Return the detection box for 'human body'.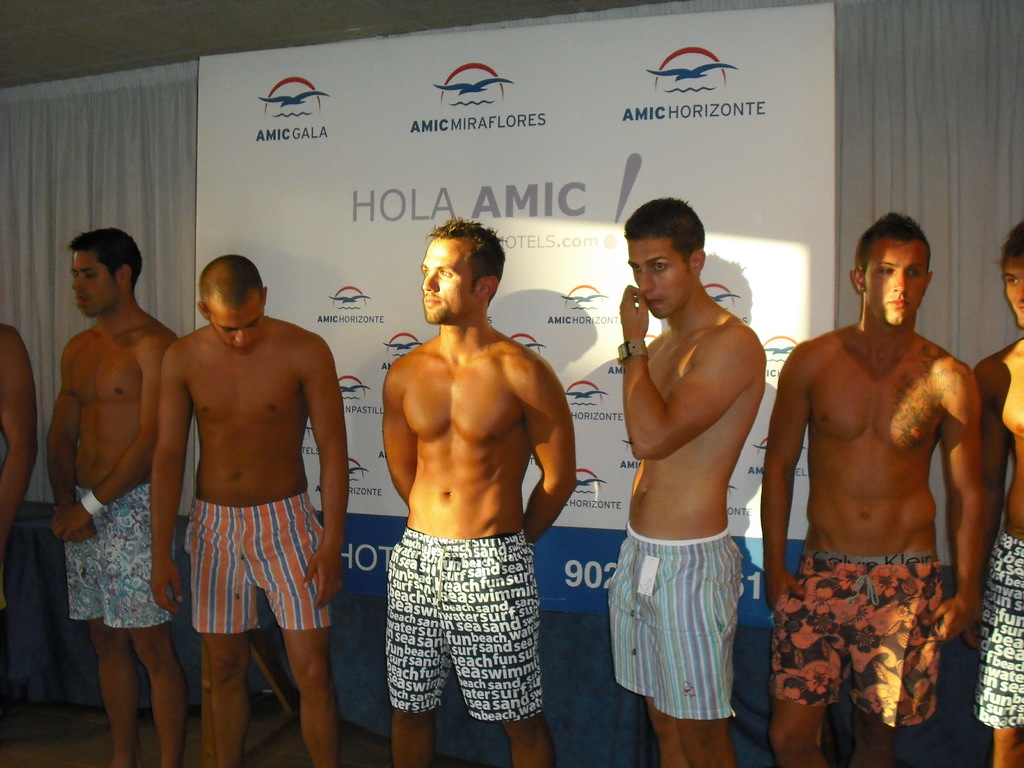
[0, 319, 35, 753].
